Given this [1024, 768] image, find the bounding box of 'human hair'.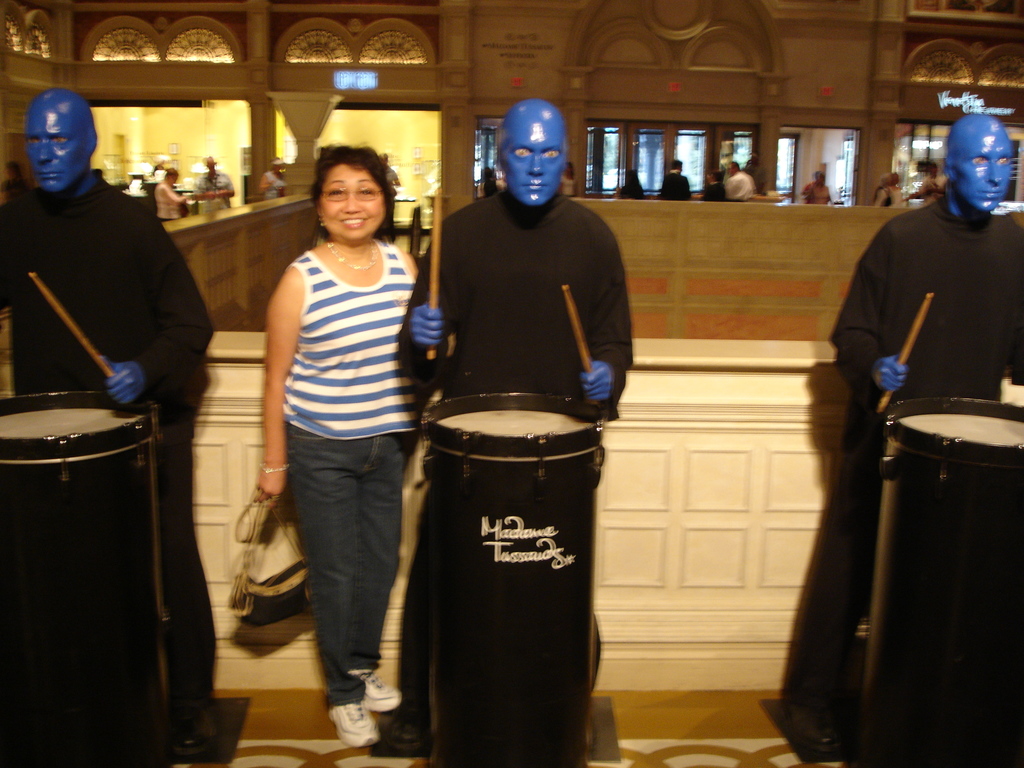
290/141/385/240.
